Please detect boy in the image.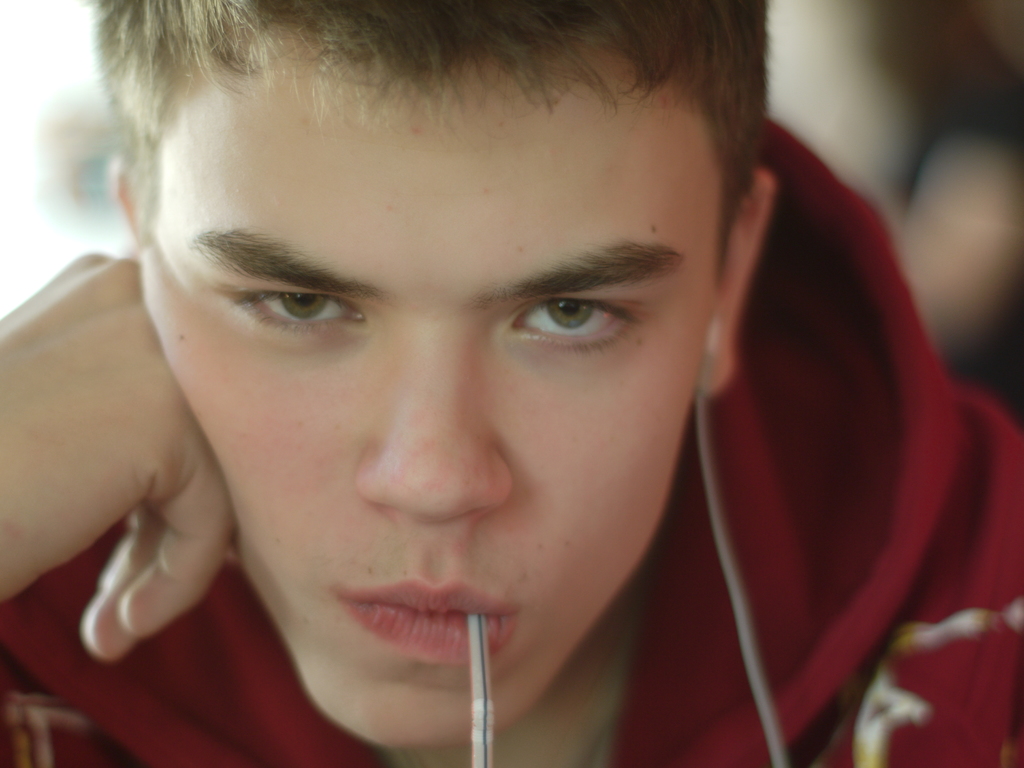
pyautogui.locateOnScreen(0, 0, 1023, 767).
